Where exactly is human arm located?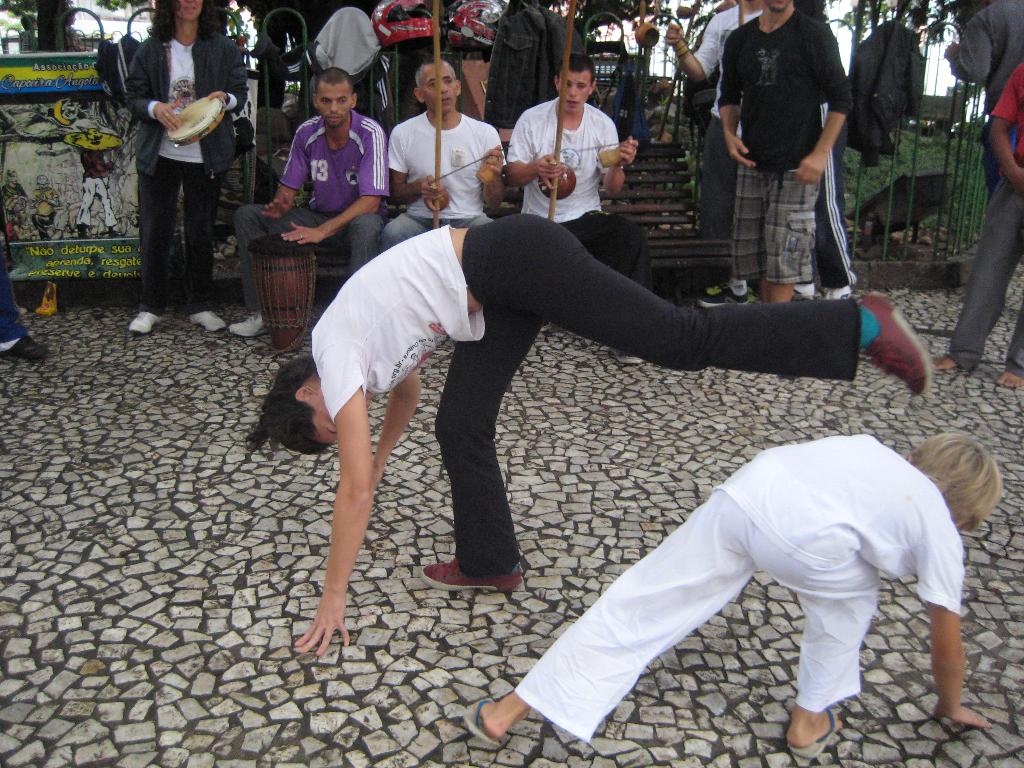
Its bounding box is bbox=[387, 131, 449, 209].
